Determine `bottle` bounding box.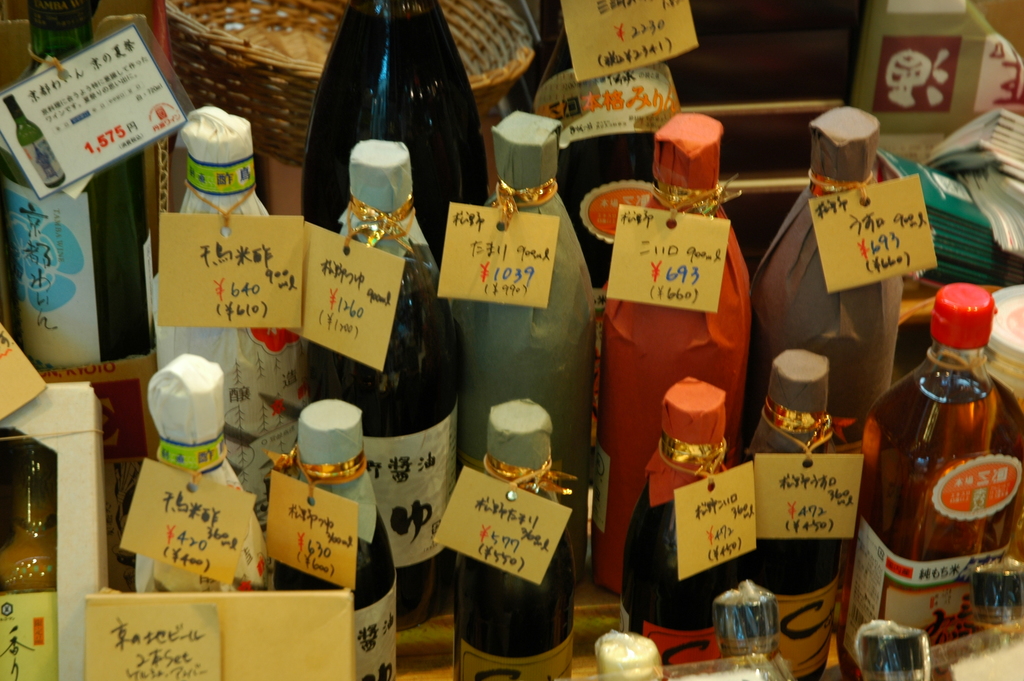
Determined: (left=301, top=0, right=490, bottom=274).
